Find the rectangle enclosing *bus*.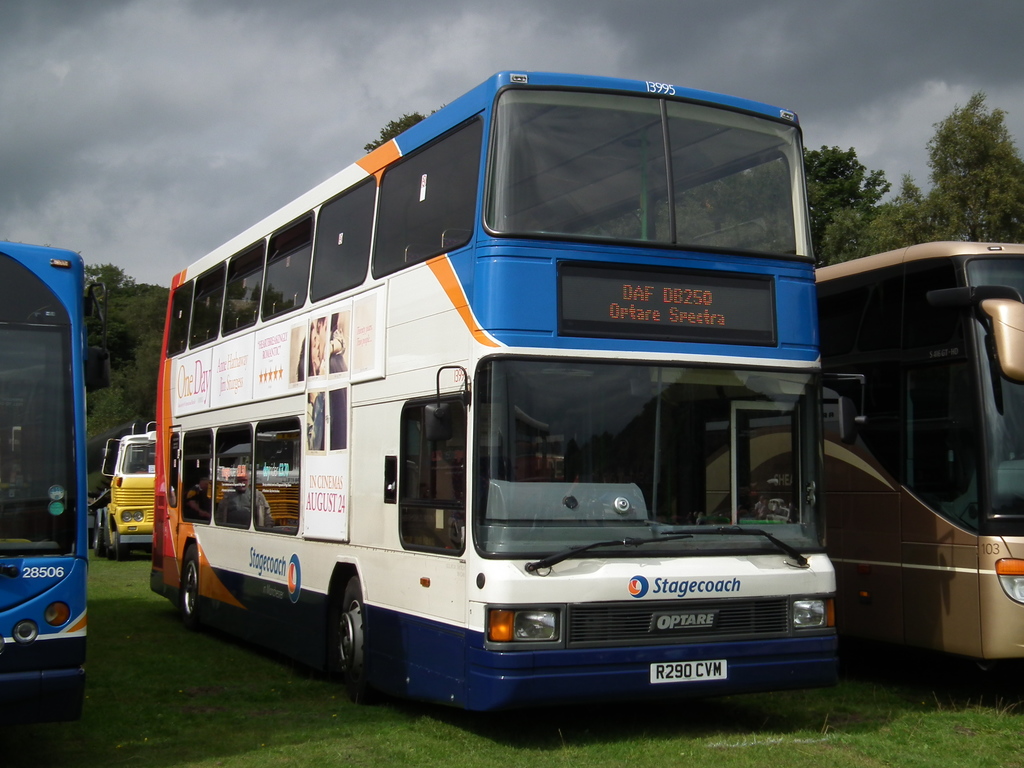
detection(148, 79, 865, 709).
